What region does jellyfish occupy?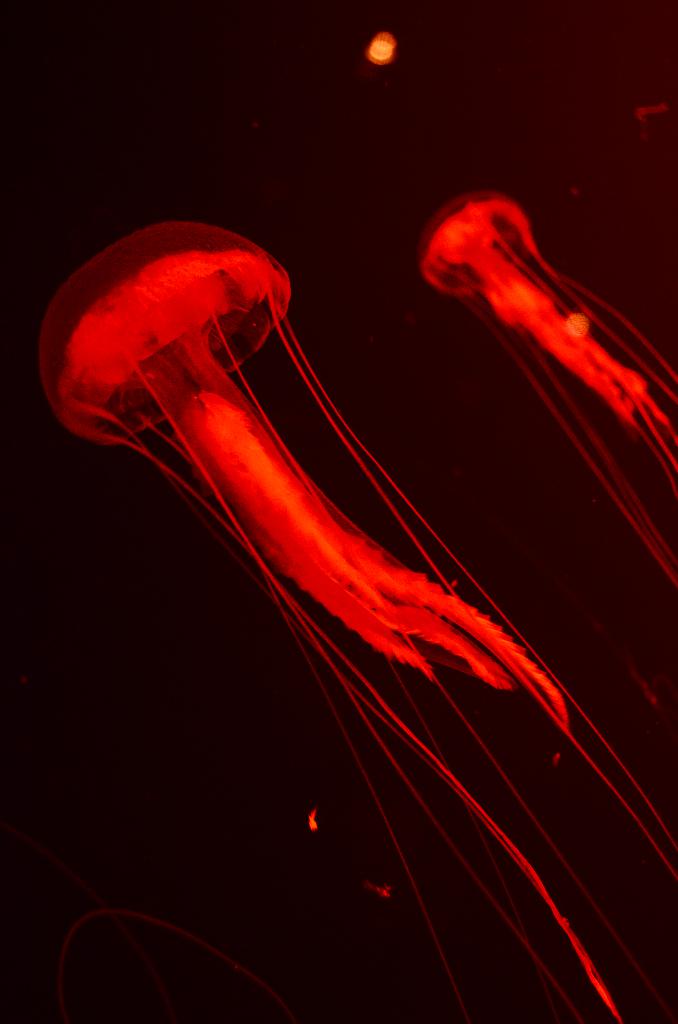
bbox=[414, 188, 677, 586].
